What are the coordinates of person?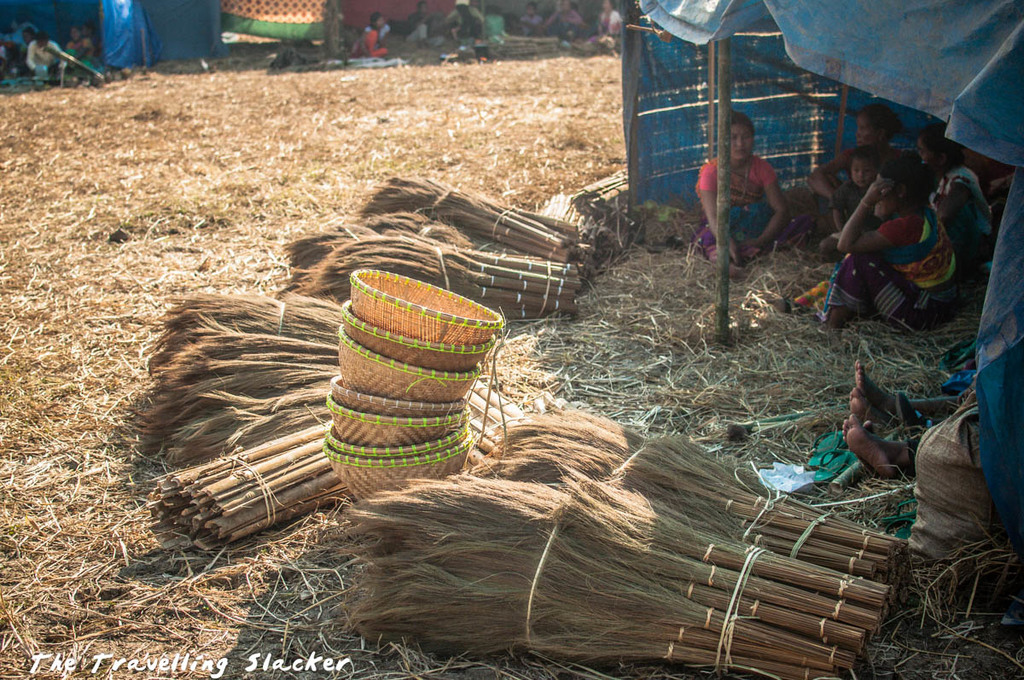
rect(398, 0, 437, 51).
